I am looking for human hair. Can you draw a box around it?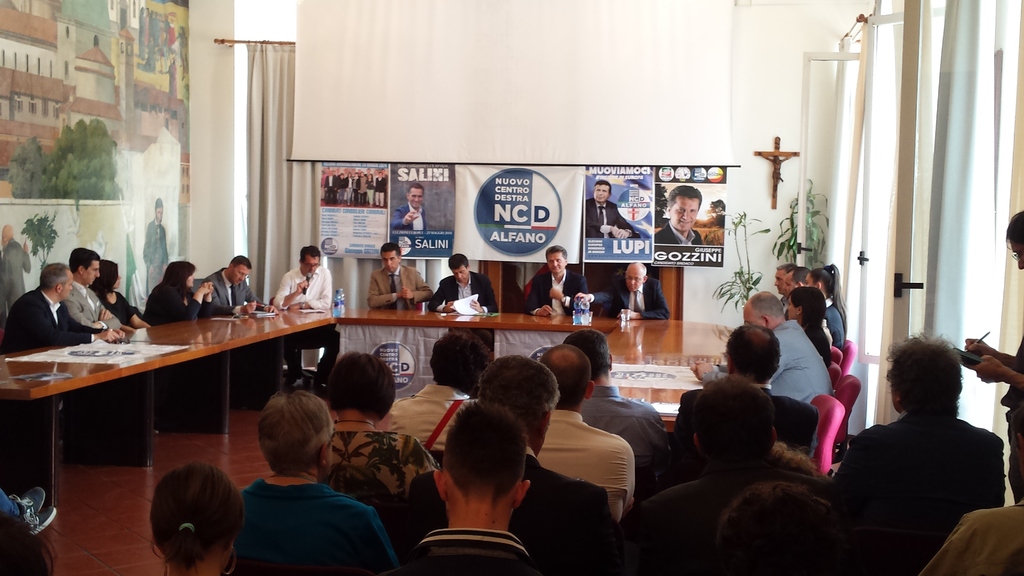
Sure, the bounding box is rect(445, 397, 527, 520).
